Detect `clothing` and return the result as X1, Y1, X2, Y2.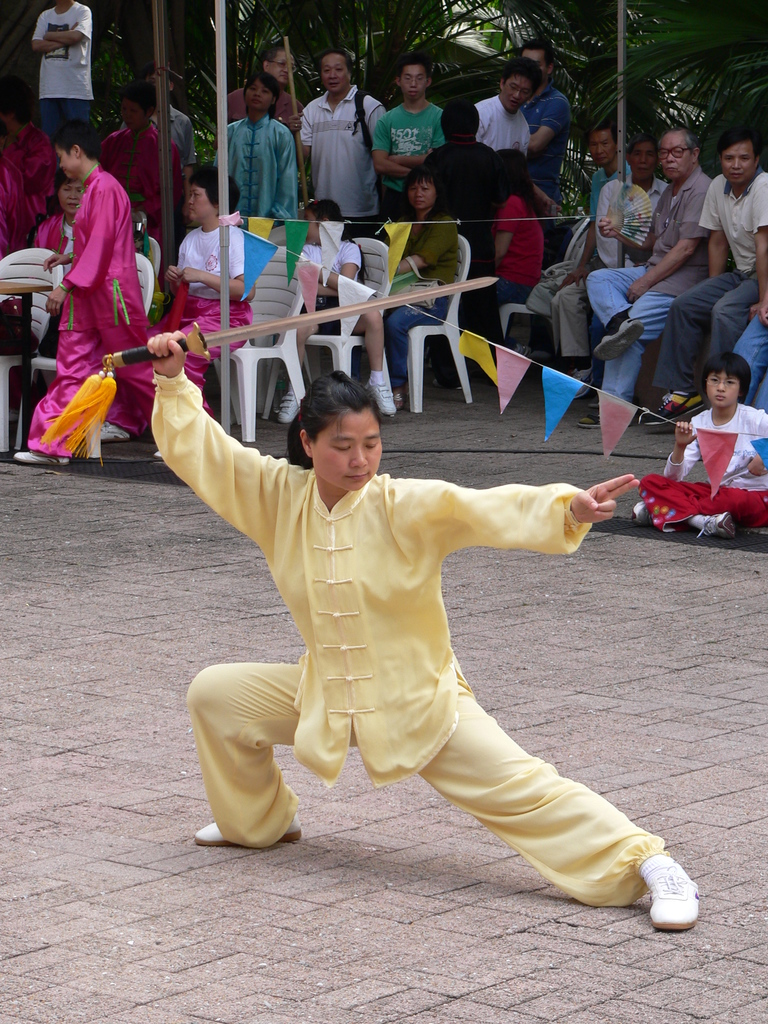
0, 122, 60, 221.
